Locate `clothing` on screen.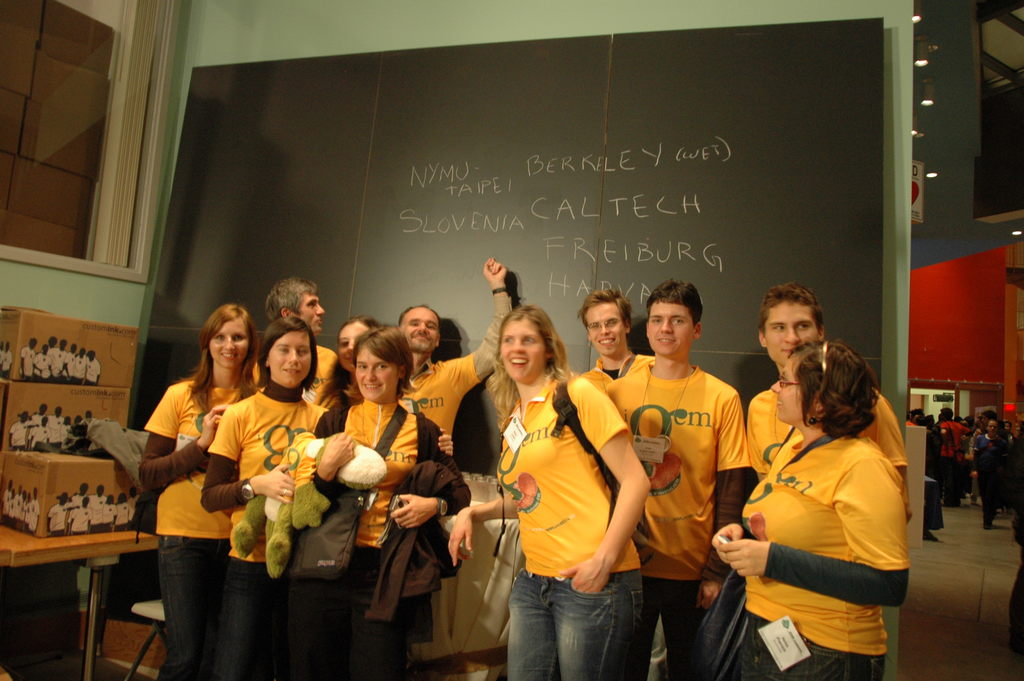
On screen at region(697, 431, 900, 672).
